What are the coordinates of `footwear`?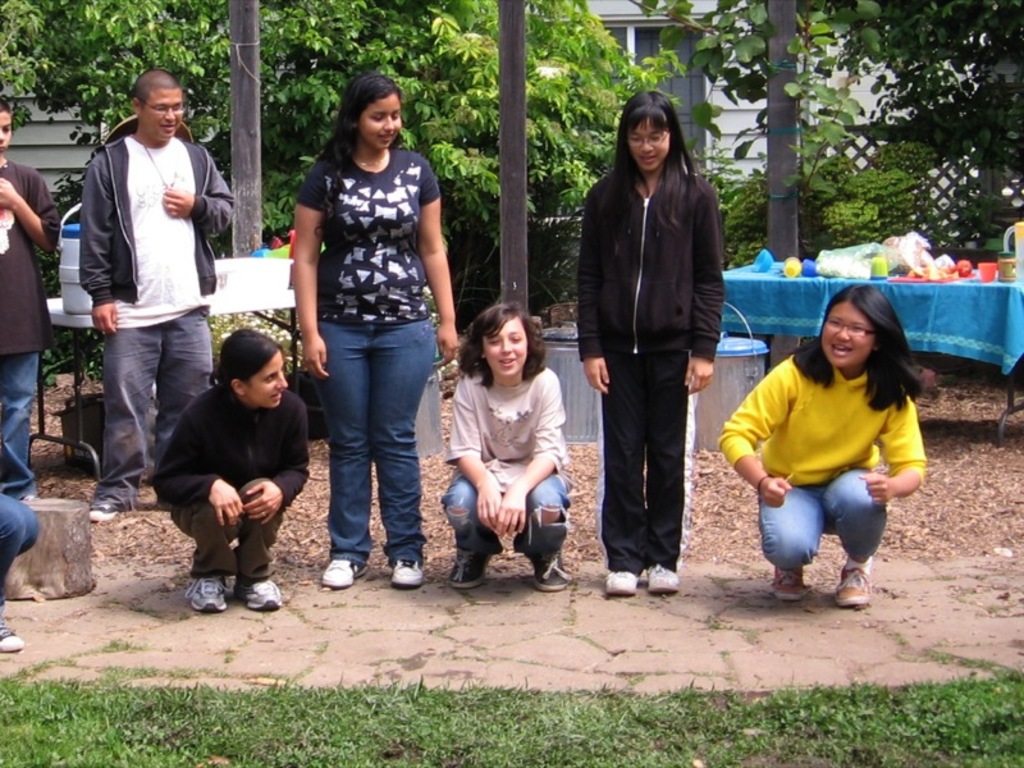
box=[232, 577, 279, 613].
